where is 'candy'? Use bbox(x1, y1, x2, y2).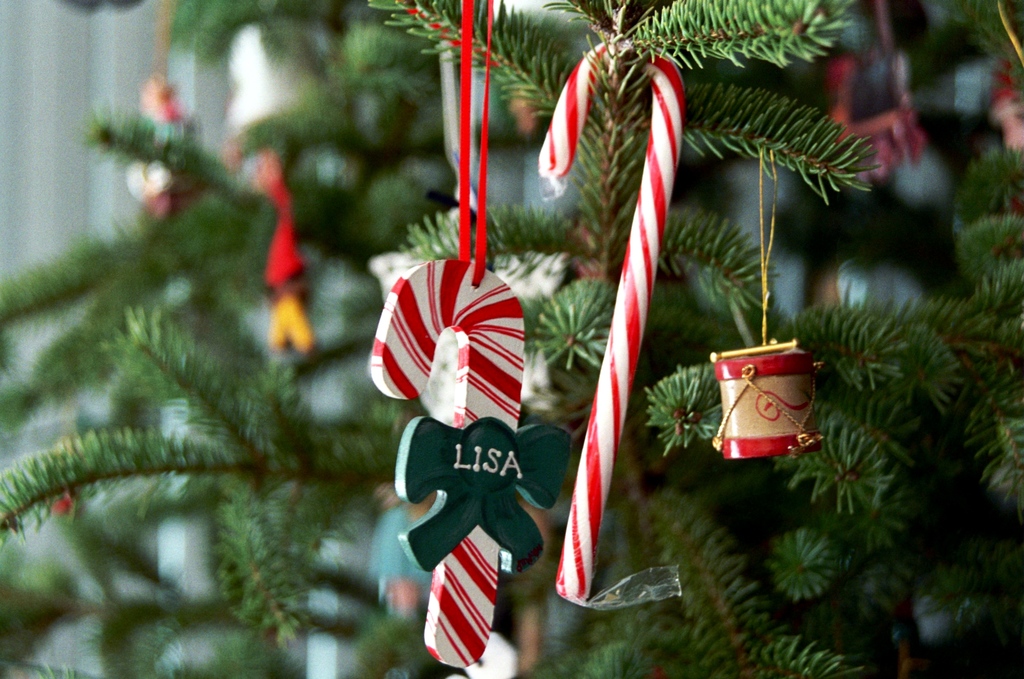
bbox(532, 30, 688, 607).
